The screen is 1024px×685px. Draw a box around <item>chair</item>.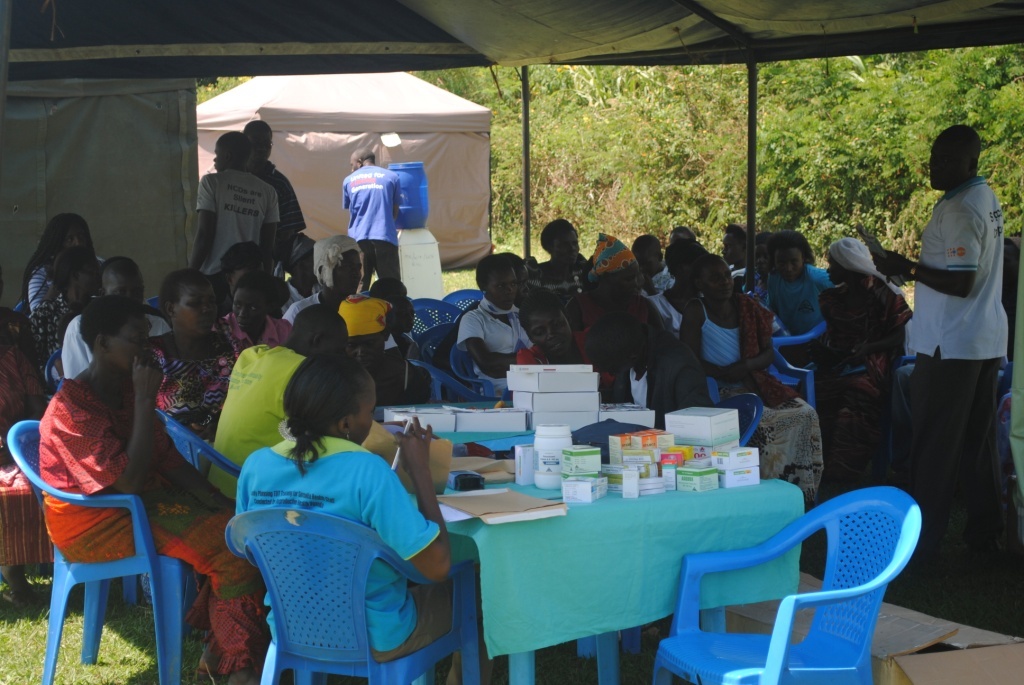
rect(561, 396, 766, 684).
